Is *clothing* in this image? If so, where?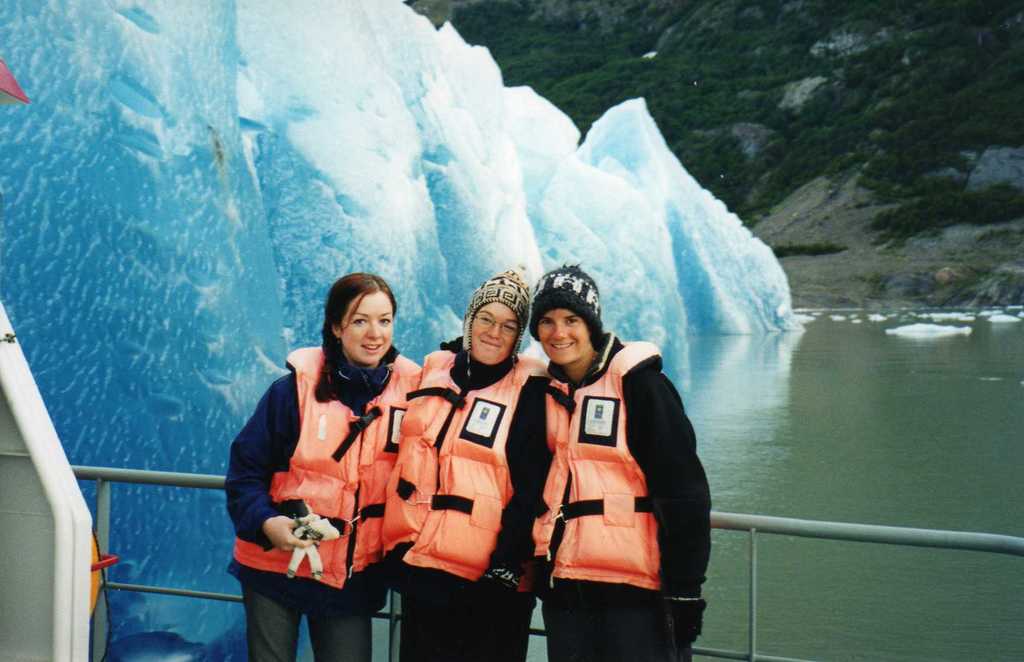
Yes, at (214, 330, 415, 661).
